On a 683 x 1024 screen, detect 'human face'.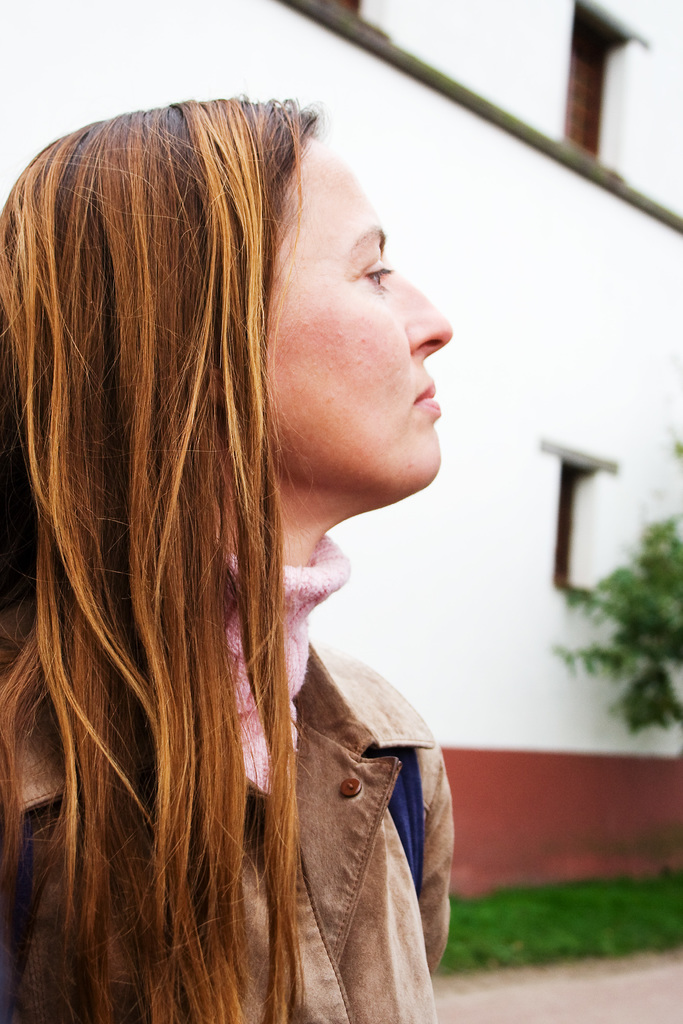
rect(255, 135, 456, 520).
